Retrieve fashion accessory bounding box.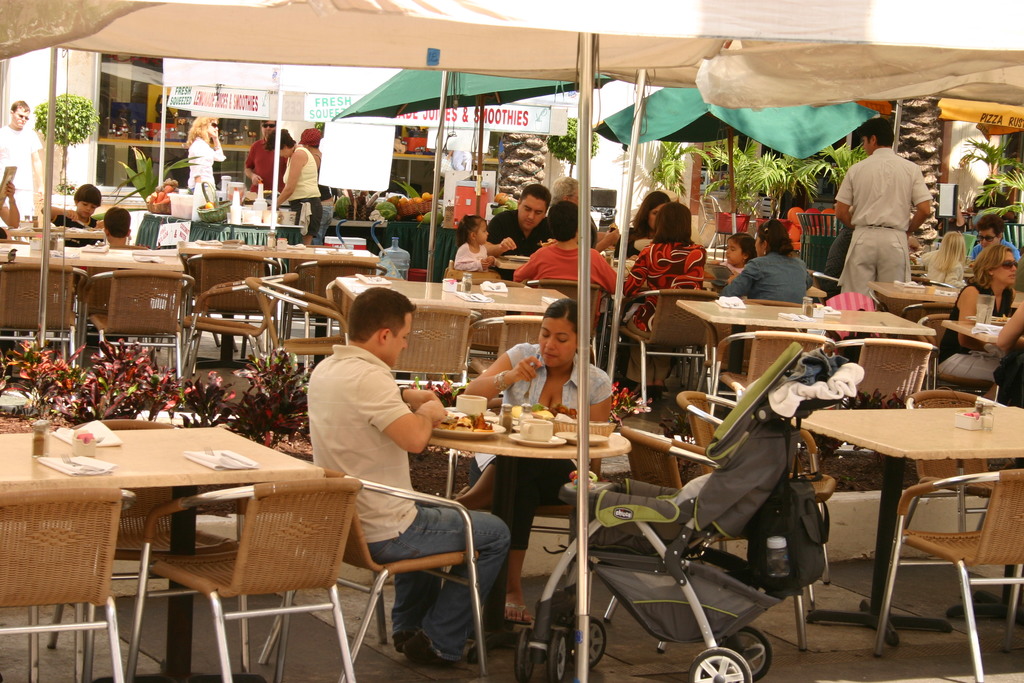
Bounding box: [764,227,767,231].
